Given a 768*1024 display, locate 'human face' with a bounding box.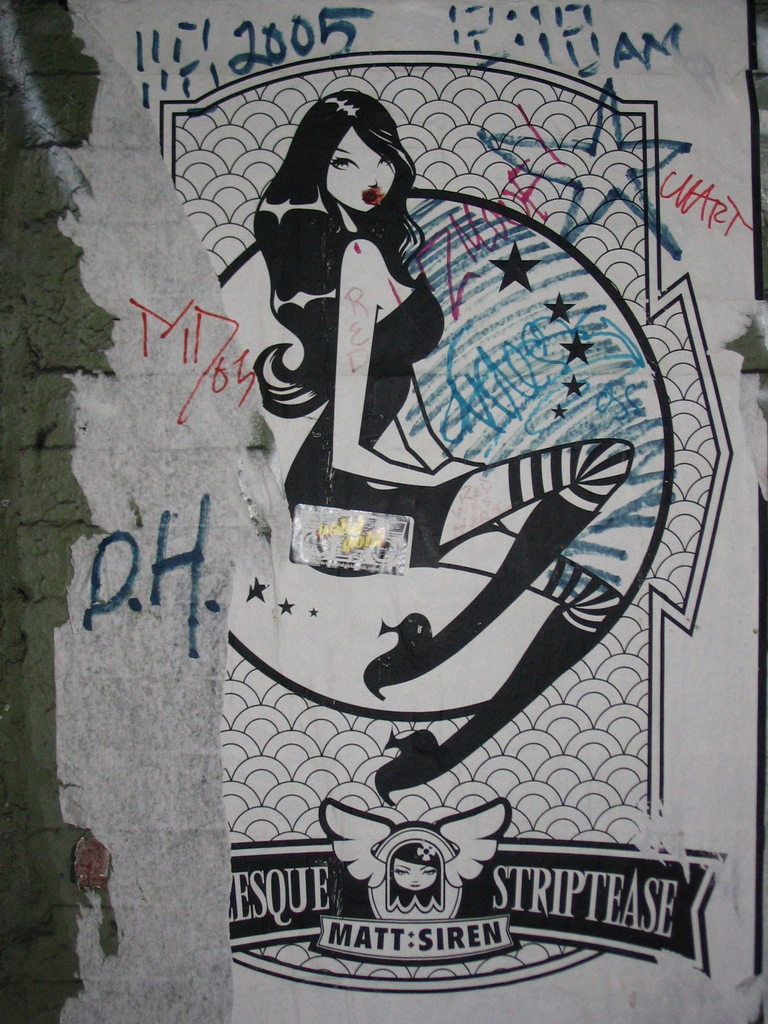
Located: 326, 127, 396, 211.
